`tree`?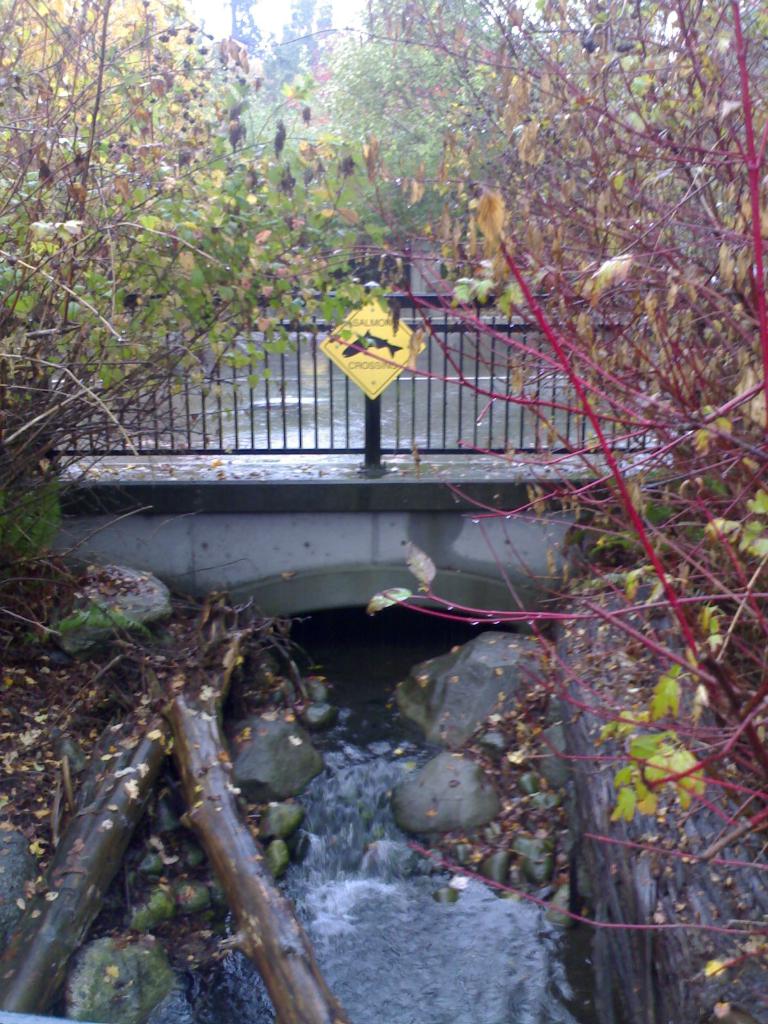
box=[0, 0, 403, 584]
